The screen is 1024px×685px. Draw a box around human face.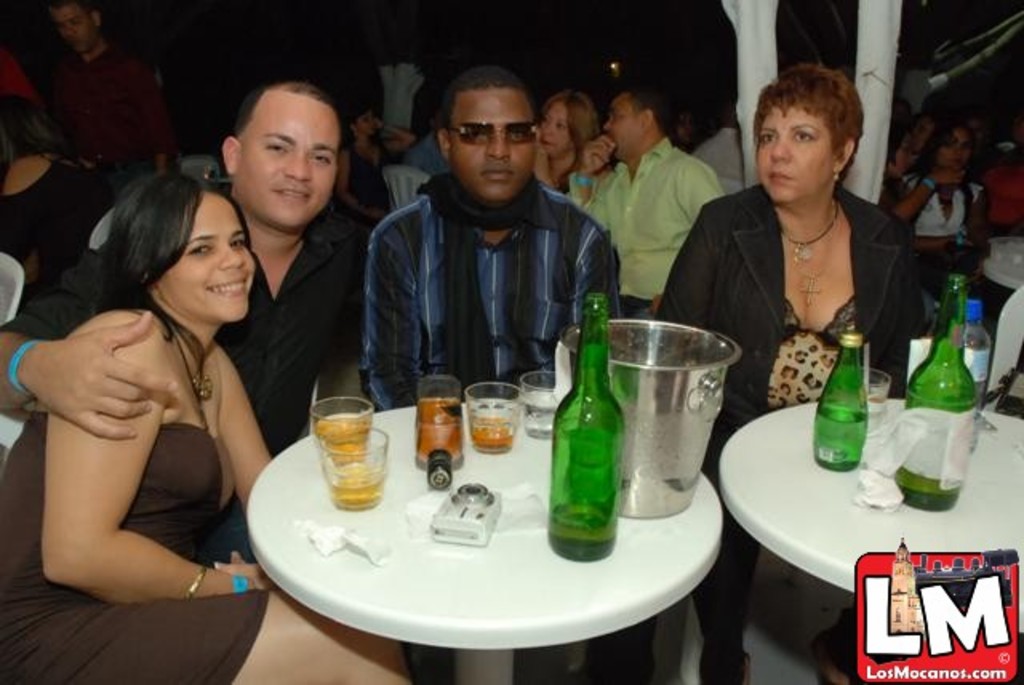
40, 0, 98, 53.
